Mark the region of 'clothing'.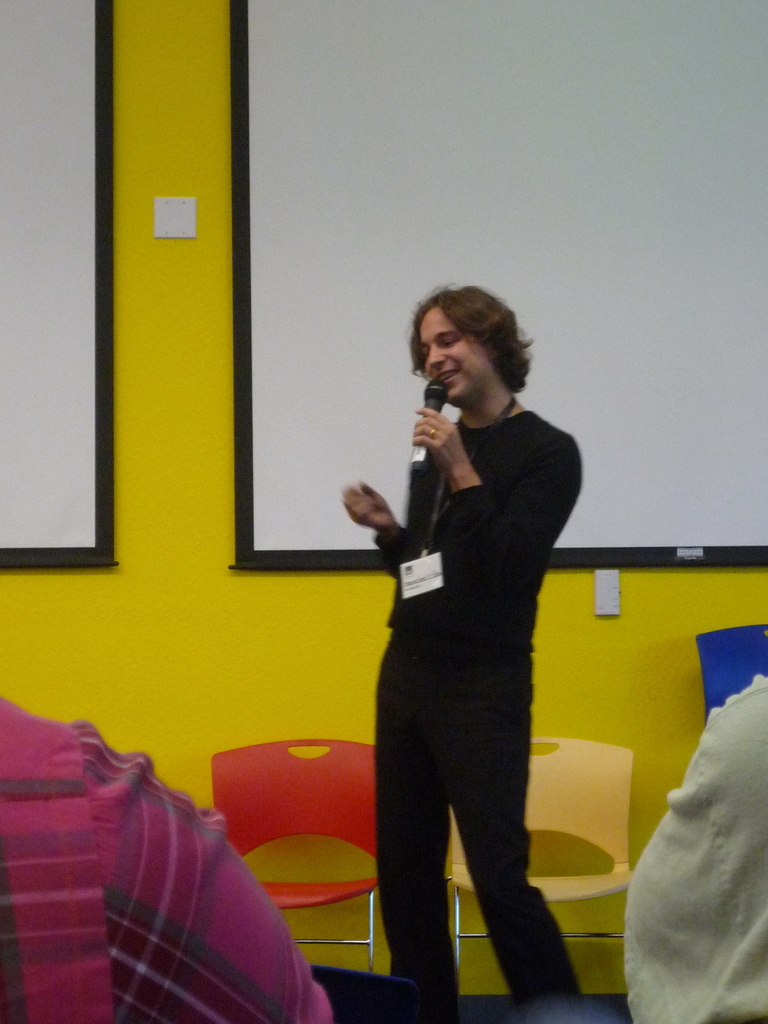
Region: bbox=(0, 688, 331, 1023).
